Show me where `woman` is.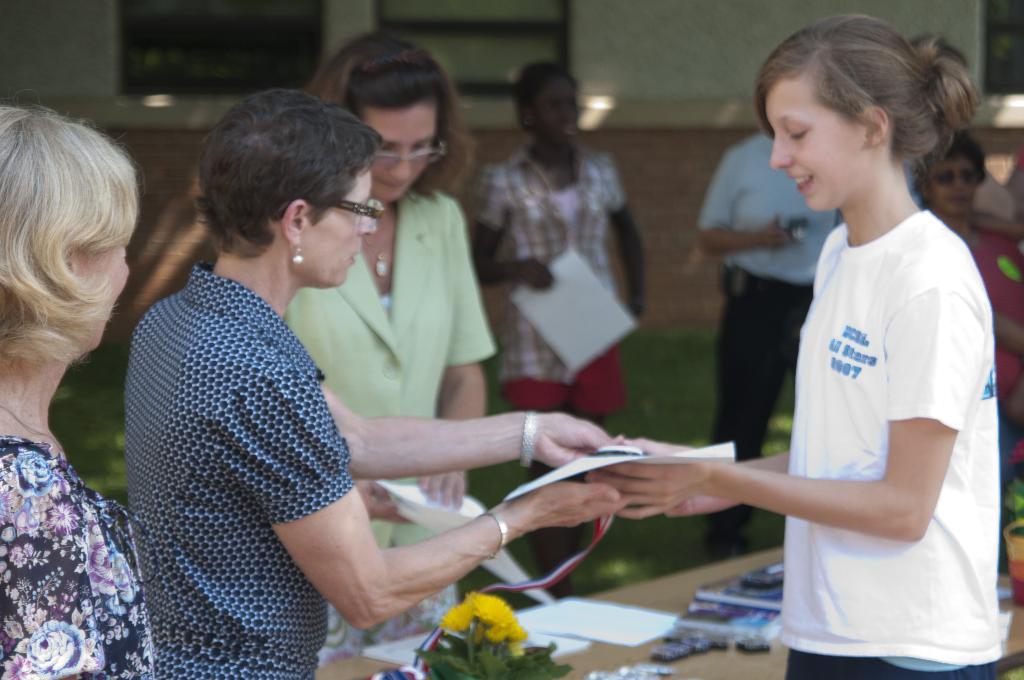
`woman` is at (x1=467, y1=58, x2=646, y2=606).
